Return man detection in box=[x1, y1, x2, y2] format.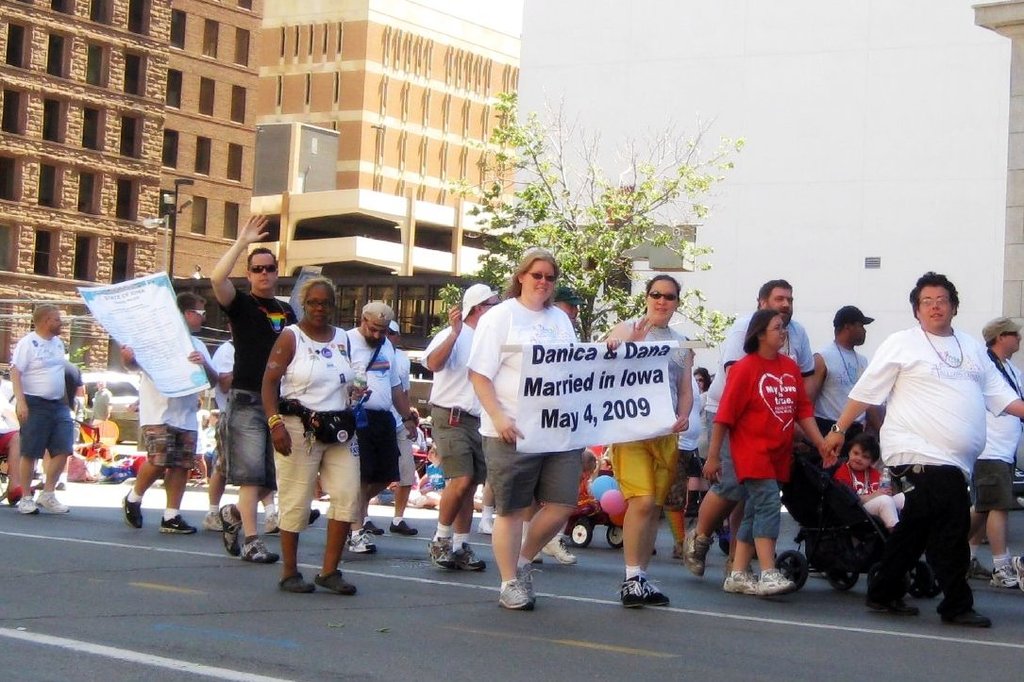
box=[810, 305, 875, 462].
